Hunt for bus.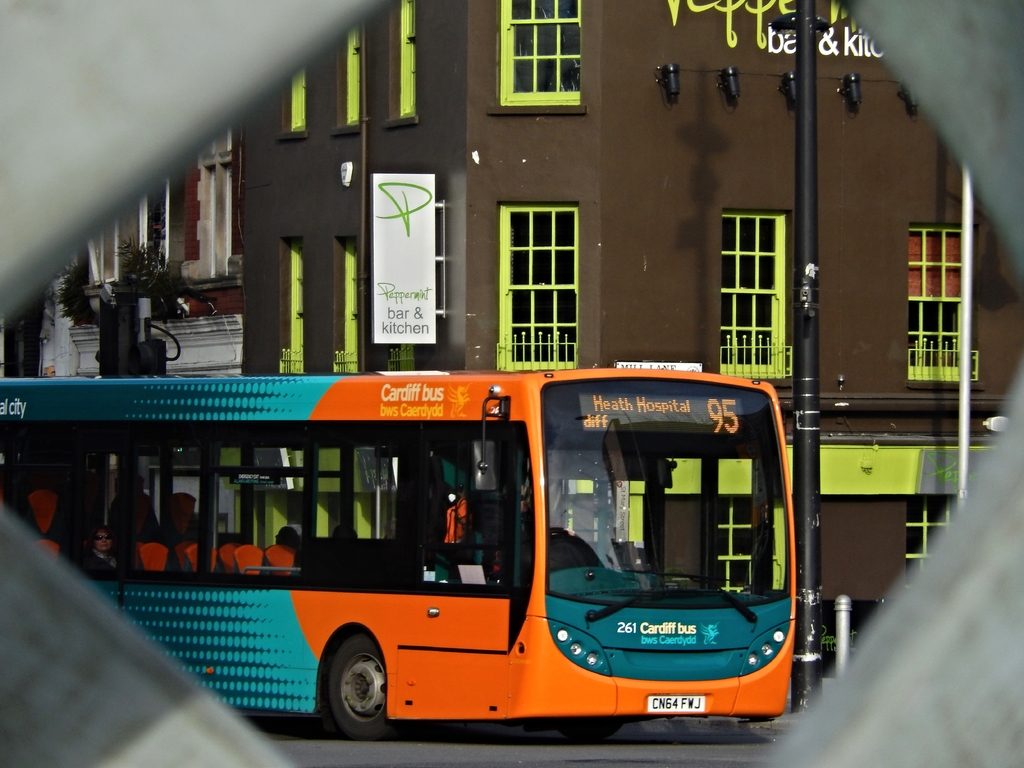
Hunted down at {"x1": 0, "y1": 364, "x2": 797, "y2": 741}.
